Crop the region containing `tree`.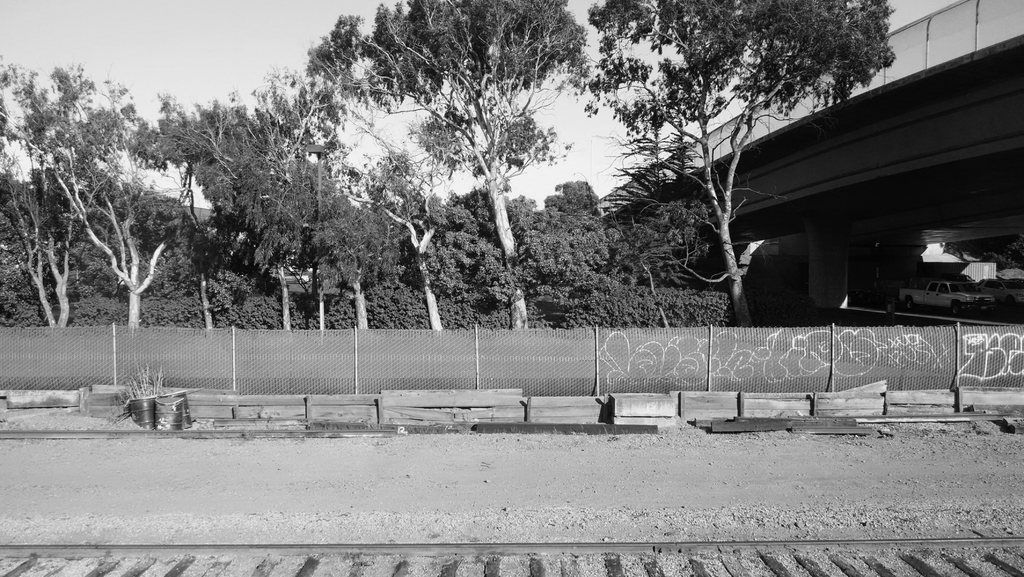
Crop region: (579, 0, 897, 327).
